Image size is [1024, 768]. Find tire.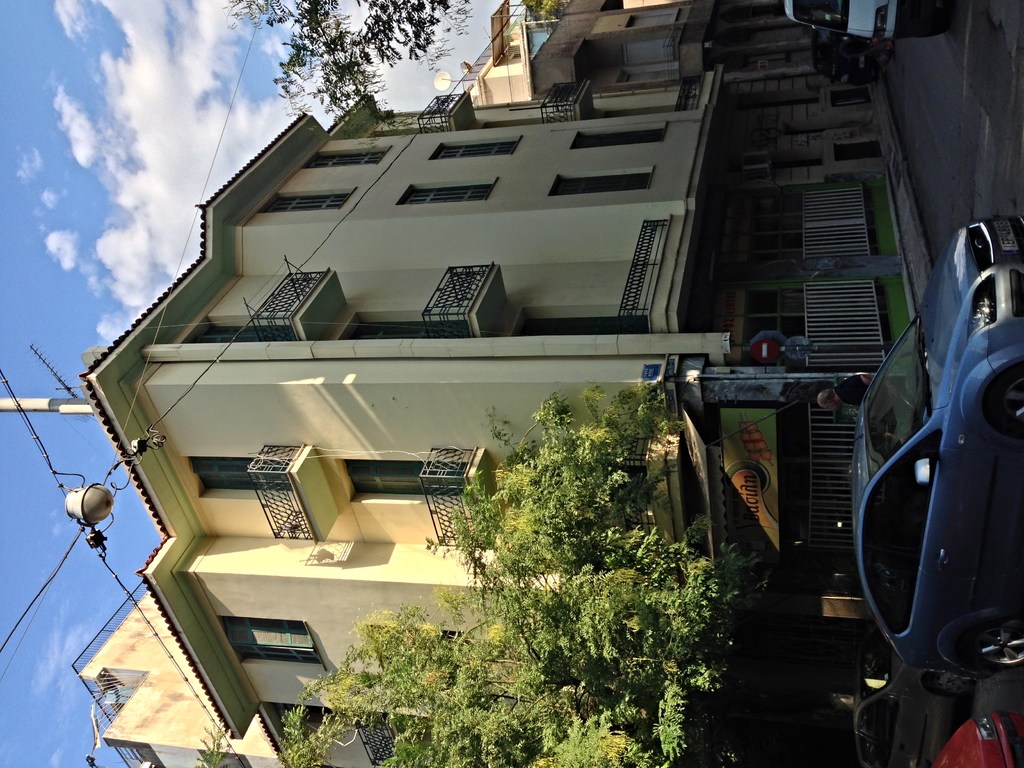
box(893, 11, 948, 38).
